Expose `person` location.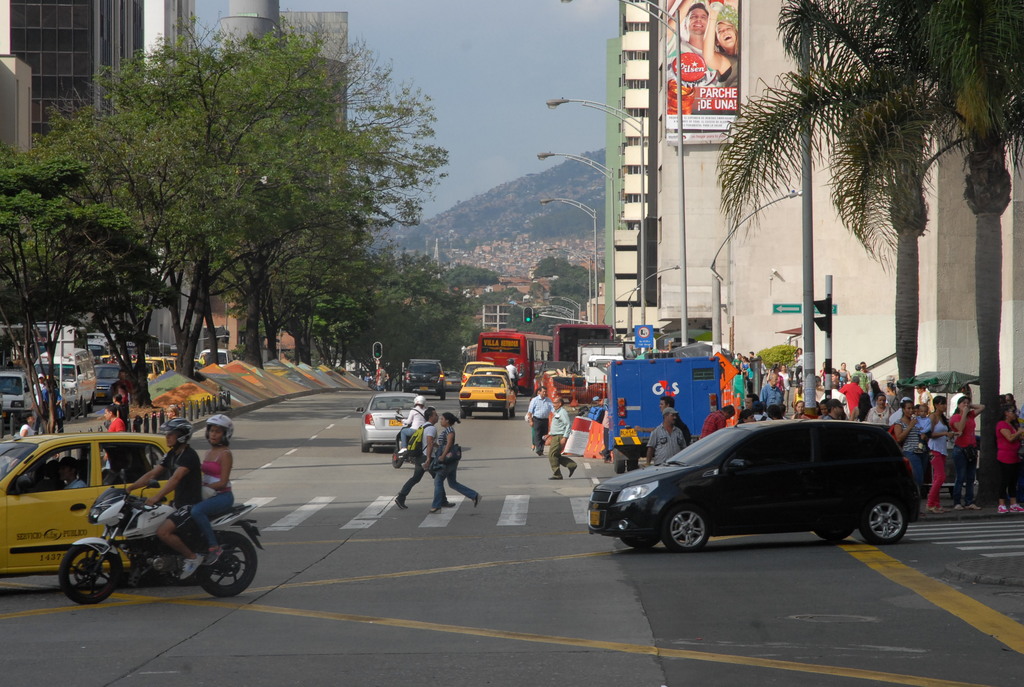
Exposed at crop(187, 412, 237, 567).
